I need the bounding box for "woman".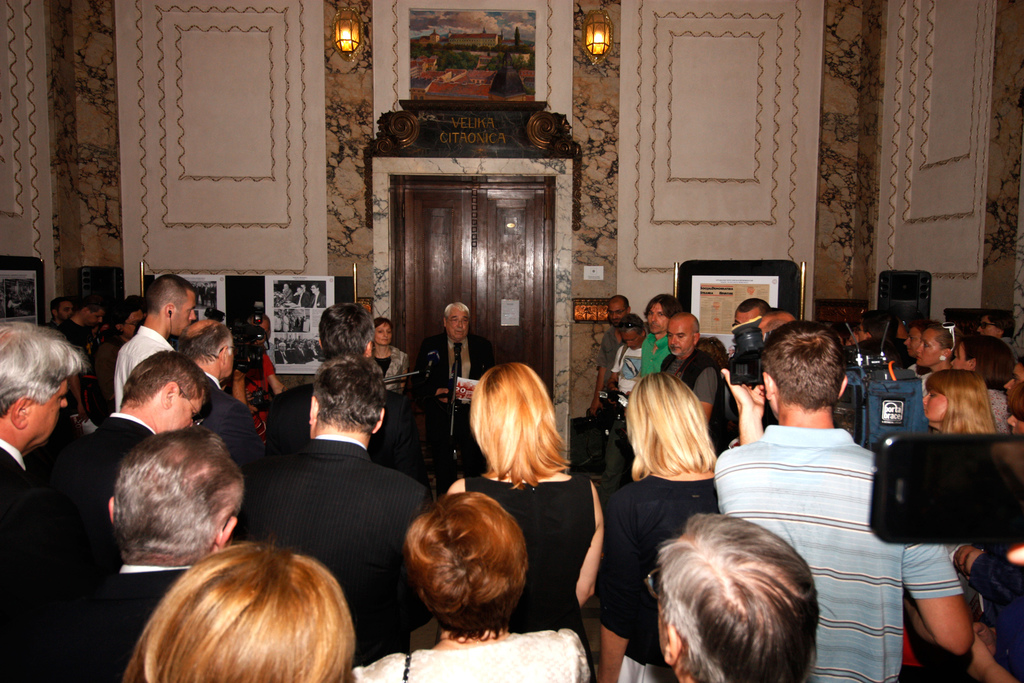
Here it is: (108,498,421,682).
